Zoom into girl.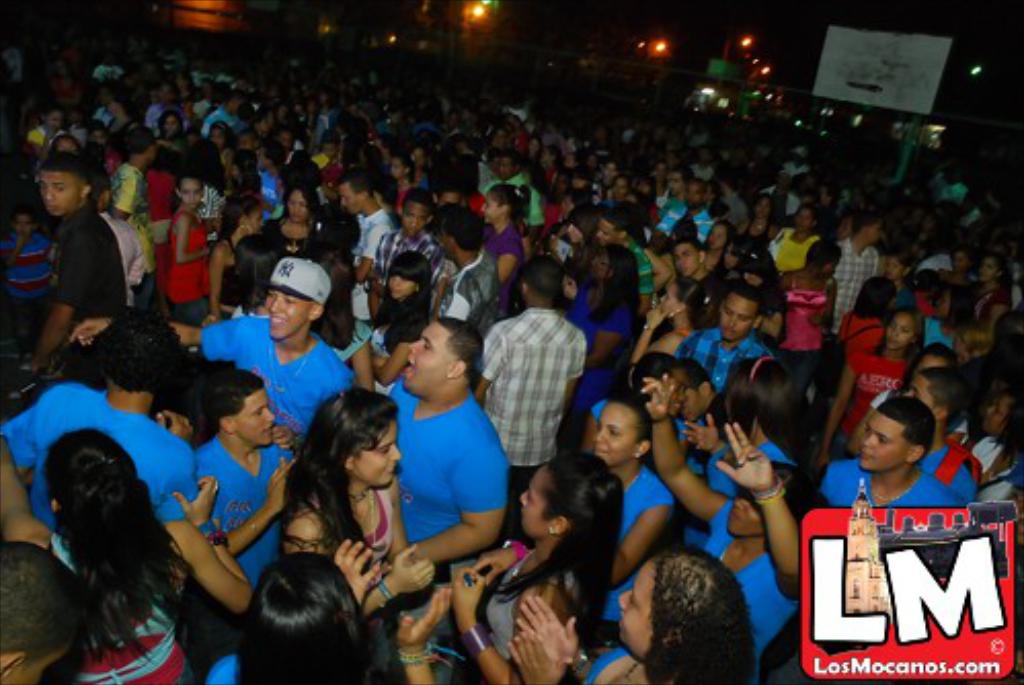
Zoom target: {"left": 478, "top": 176, "right": 521, "bottom": 301}.
